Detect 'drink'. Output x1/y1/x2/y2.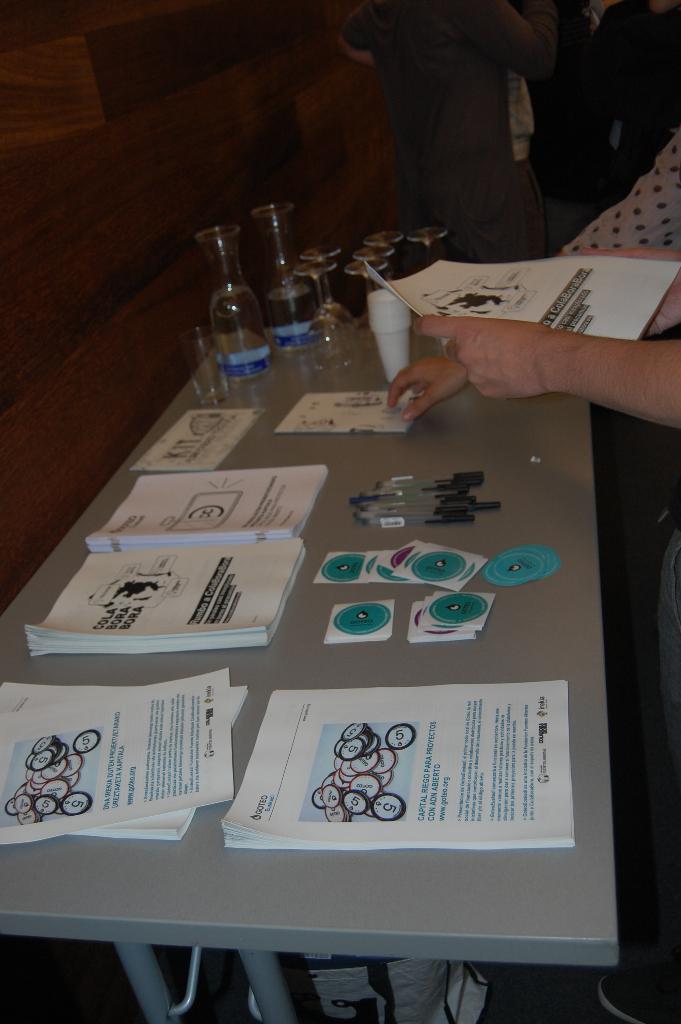
267/292/334/371.
